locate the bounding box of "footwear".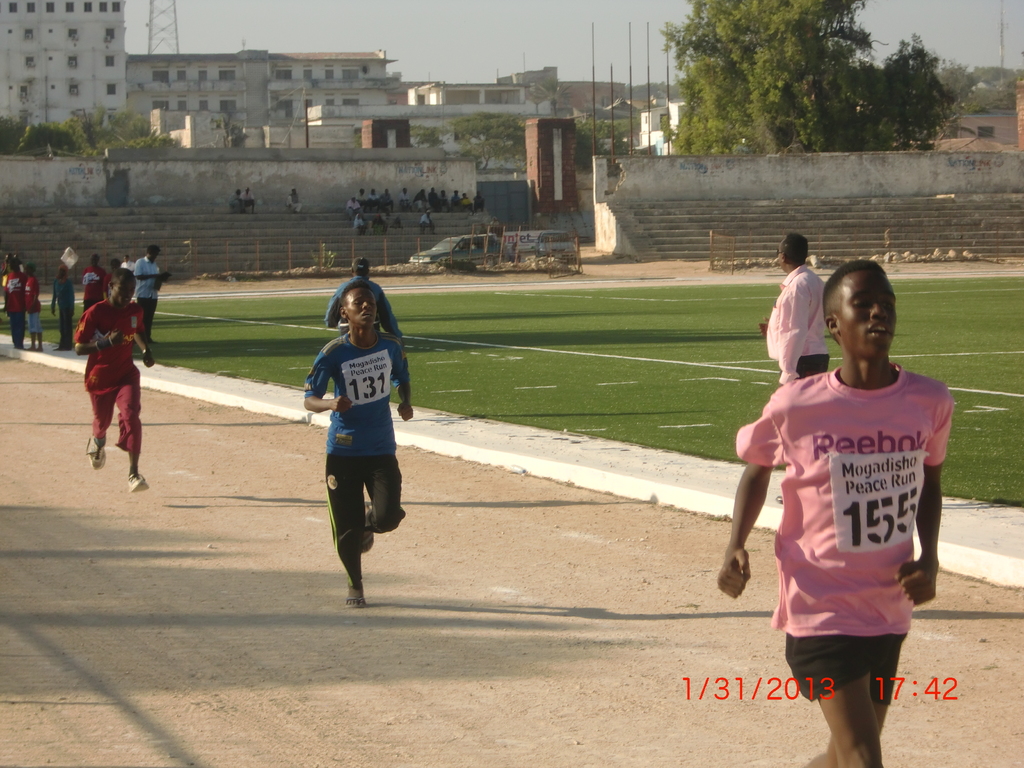
Bounding box: <region>342, 590, 367, 609</region>.
